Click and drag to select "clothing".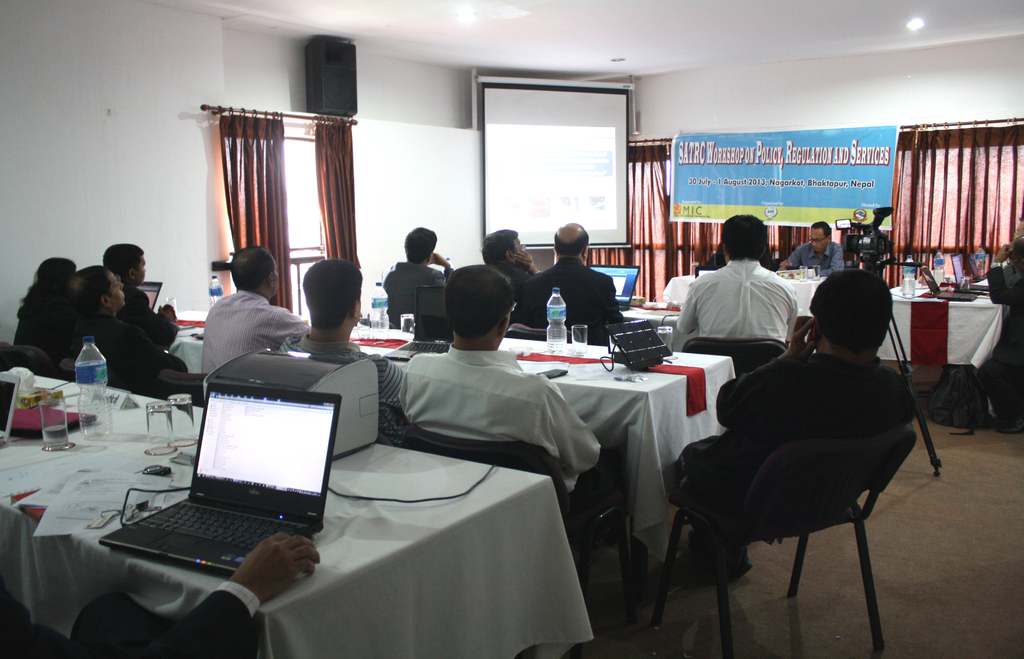
Selection: (10,291,57,373).
